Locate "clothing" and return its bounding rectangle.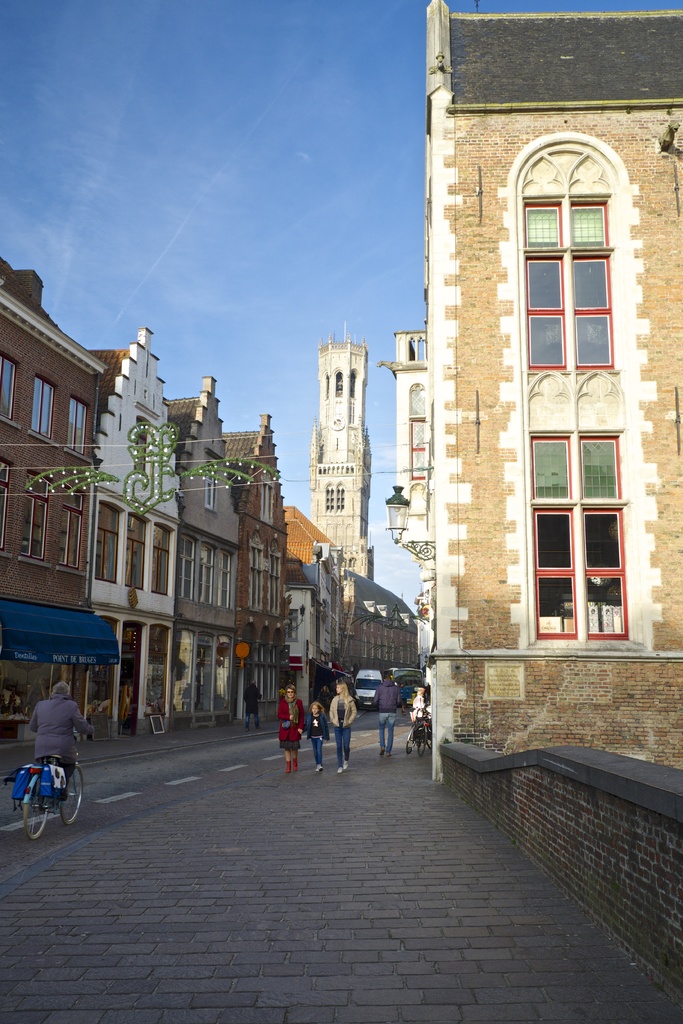
l=276, t=685, r=309, b=764.
